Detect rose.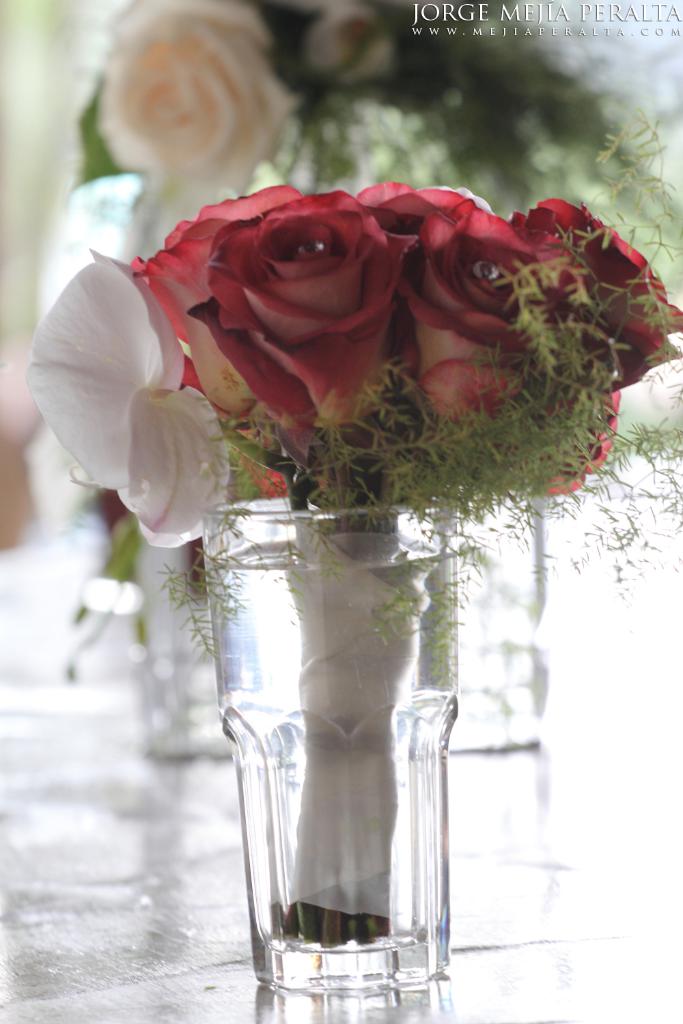
Detected at bbox=(94, 0, 301, 186).
